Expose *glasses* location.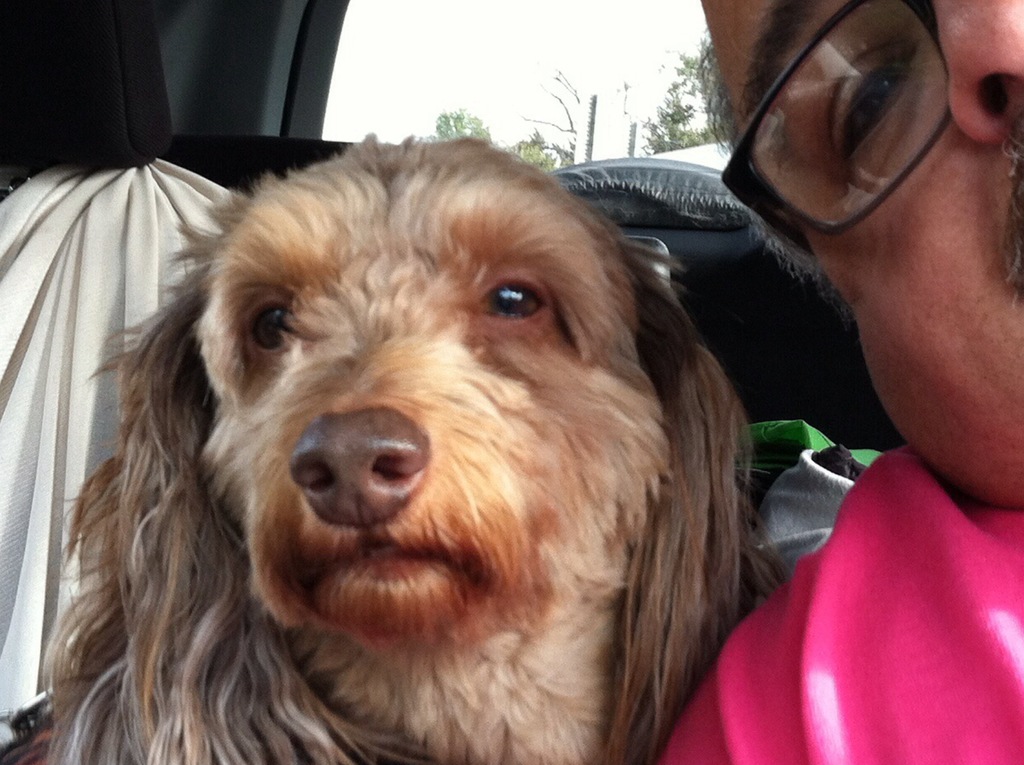
Exposed at l=707, t=0, r=984, b=235.
